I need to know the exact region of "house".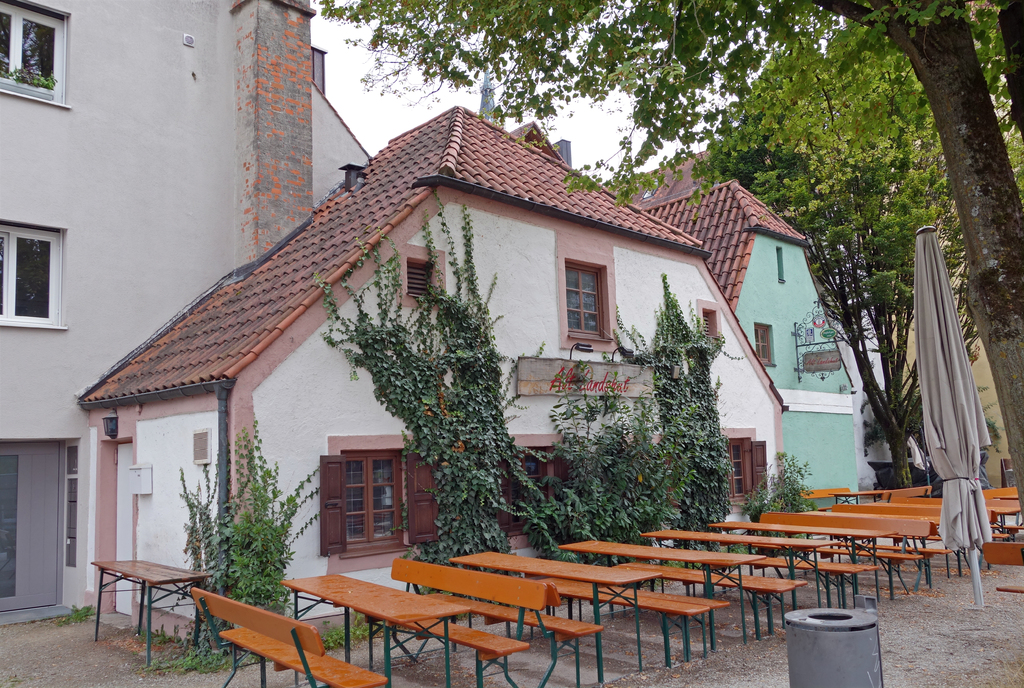
Region: region(625, 140, 870, 516).
